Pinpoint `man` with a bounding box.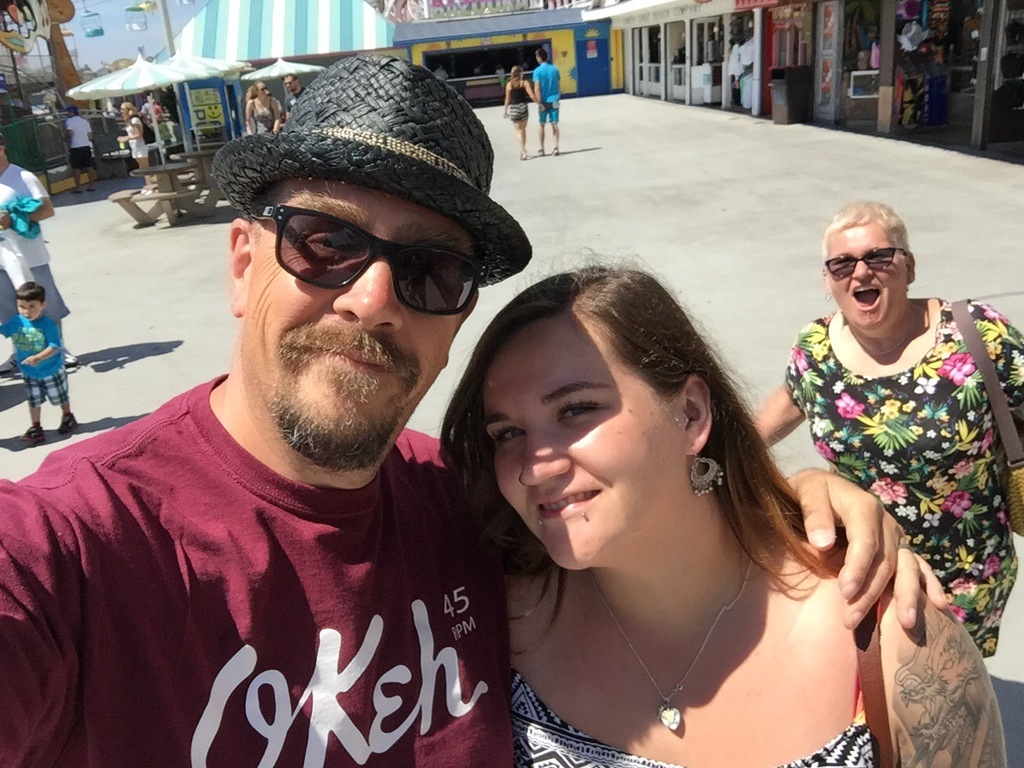
0:51:946:767.
